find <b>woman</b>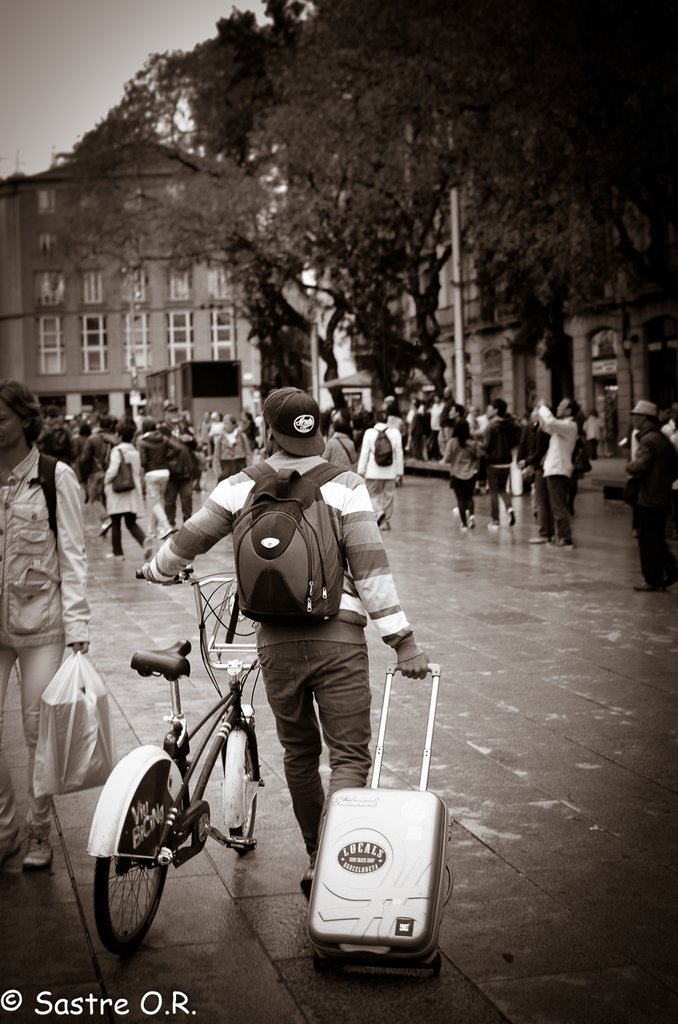
103/415/160/560
